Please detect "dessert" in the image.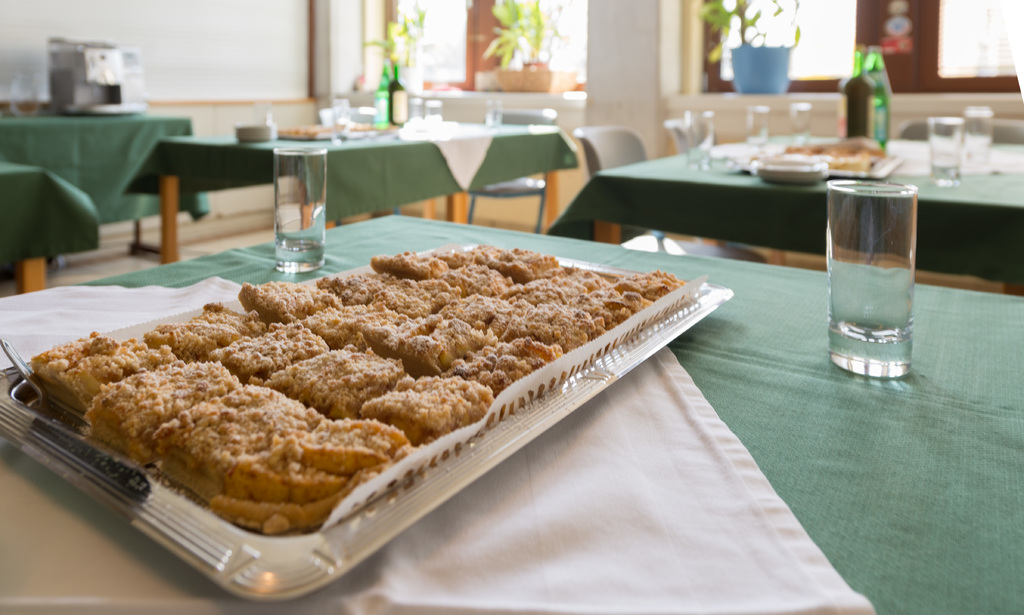
Rect(207, 401, 414, 535).
